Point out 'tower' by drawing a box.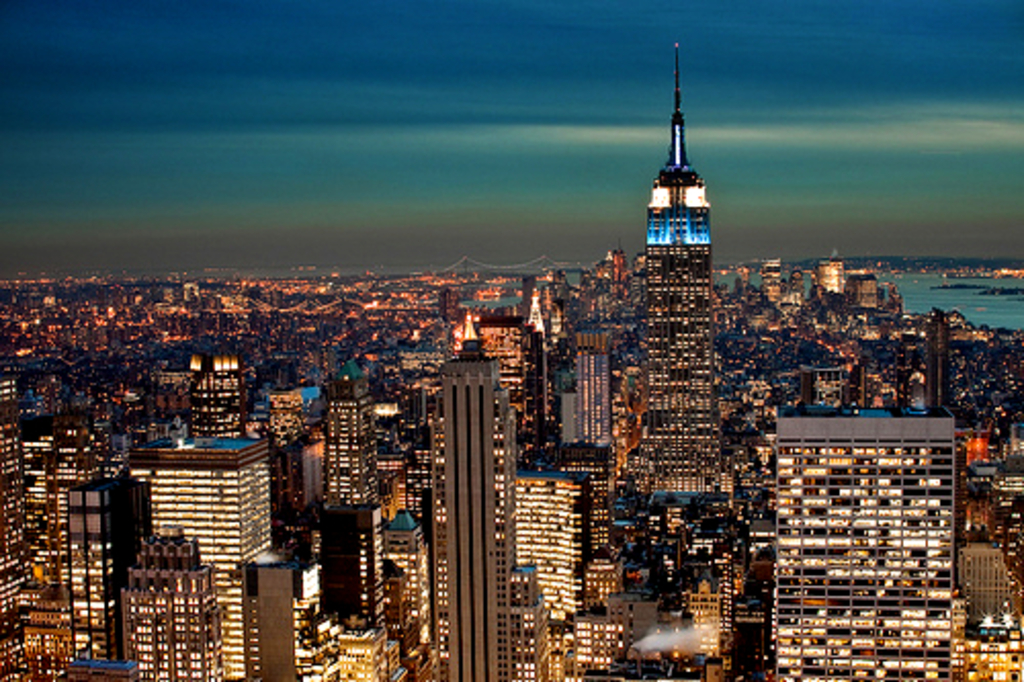
x1=440 y1=350 x2=524 y2=680.
